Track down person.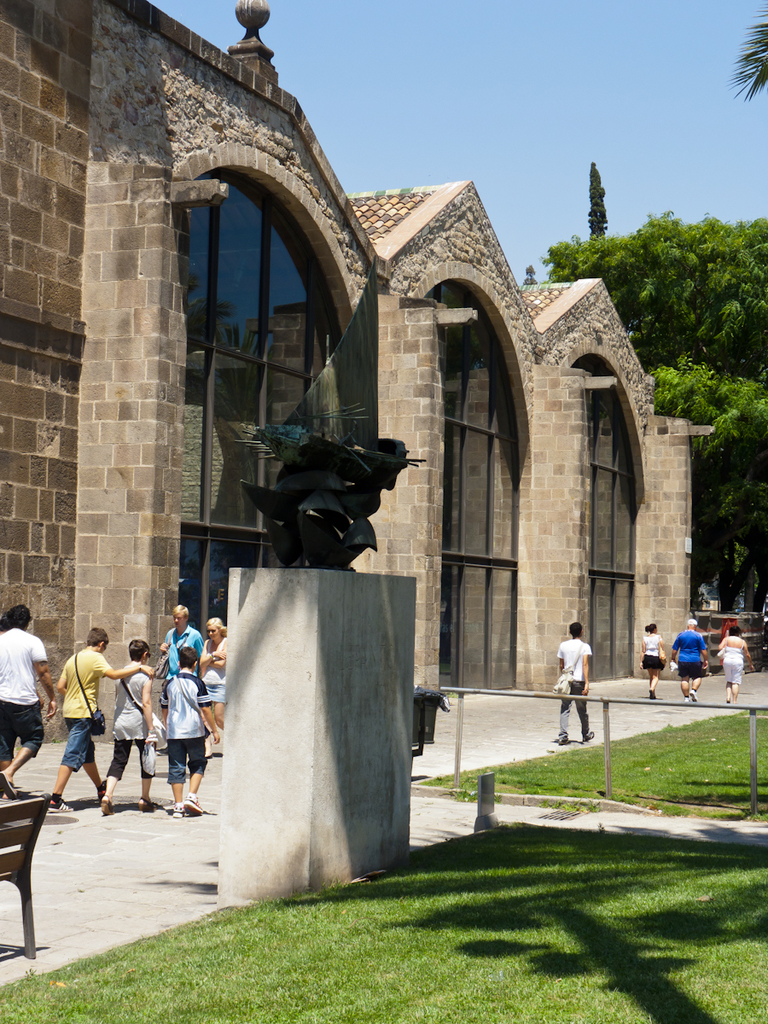
Tracked to locate(0, 602, 61, 793).
